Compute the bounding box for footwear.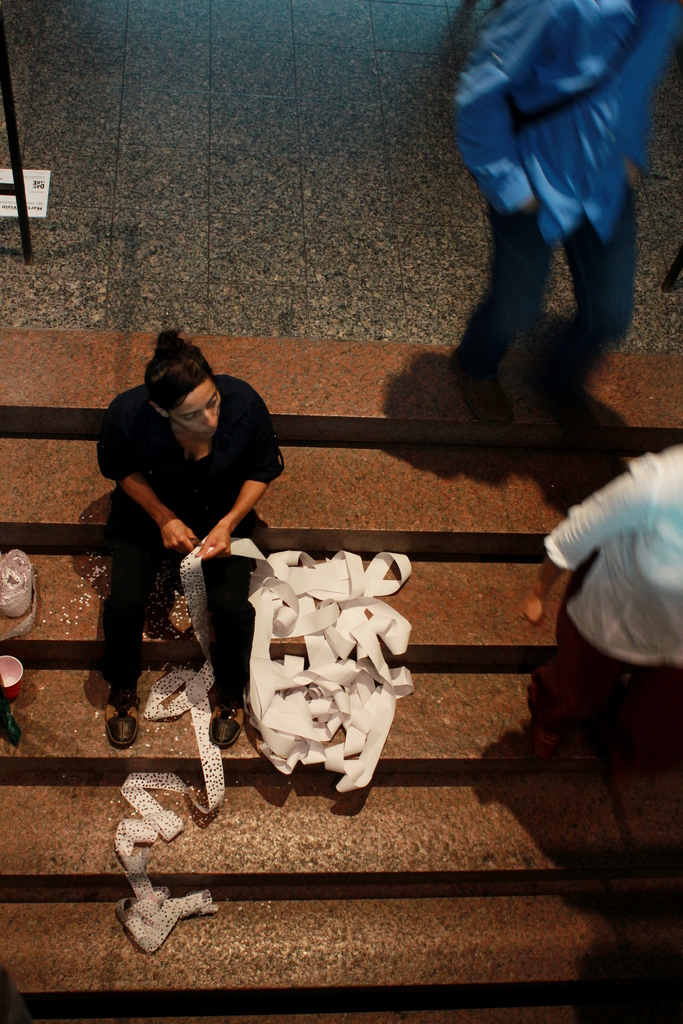
box=[106, 687, 143, 753].
